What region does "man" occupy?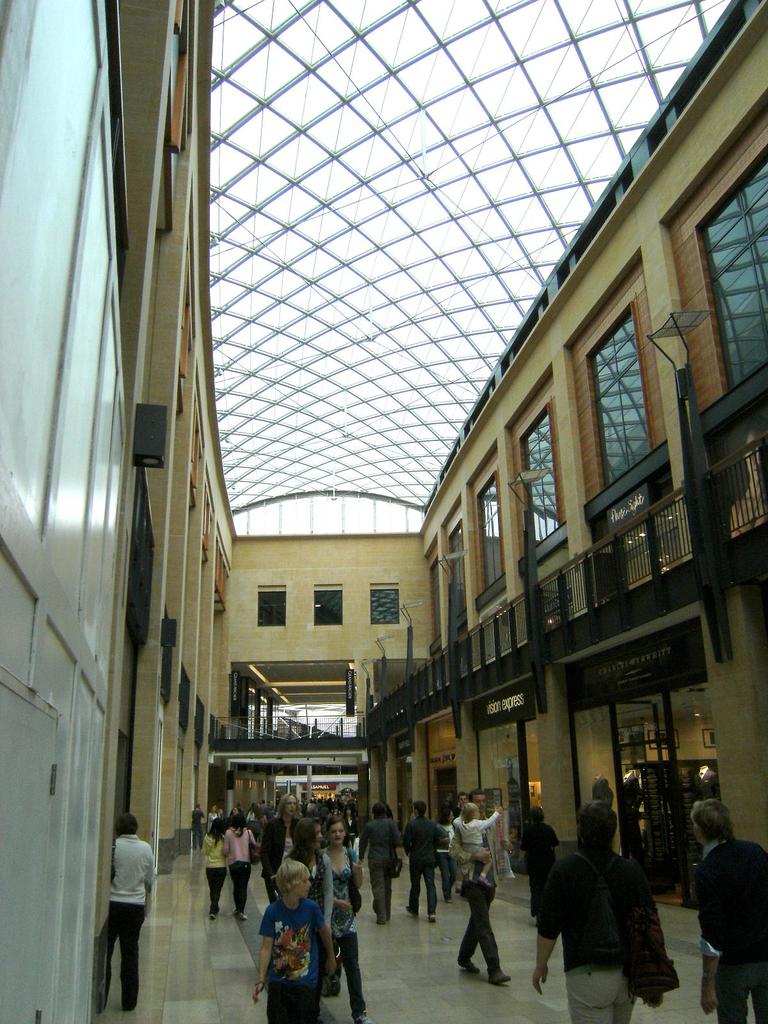
360 801 401 909.
